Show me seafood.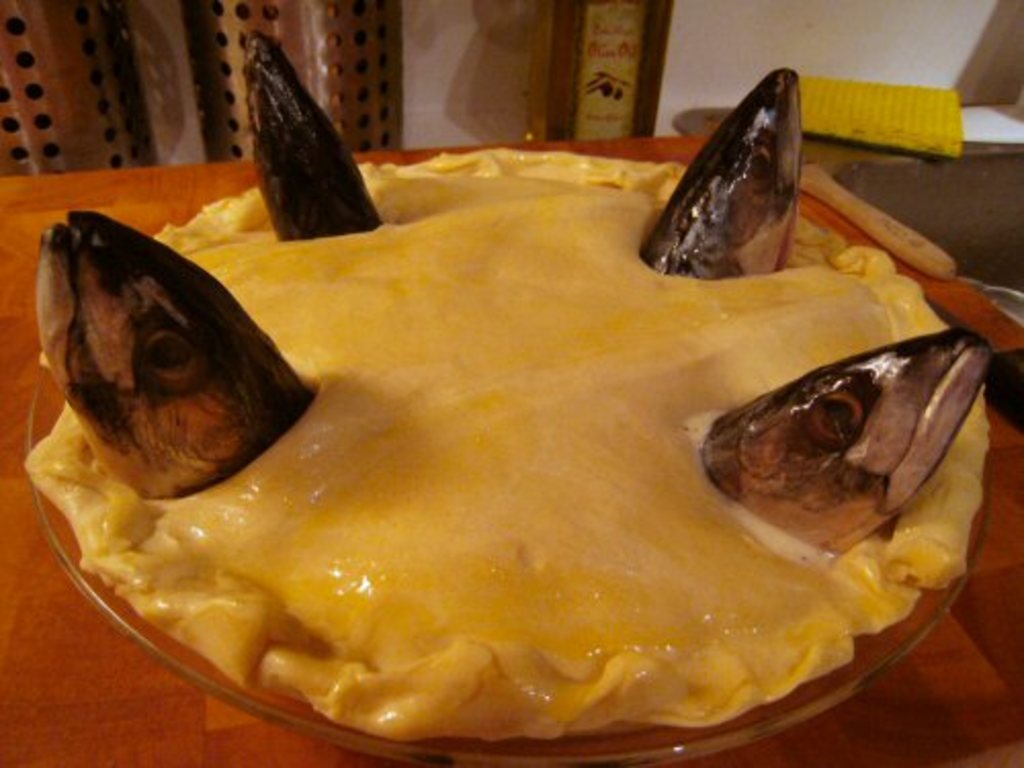
seafood is here: {"left": 700, "top": 322, "right": 989, "bottom": 555}.
